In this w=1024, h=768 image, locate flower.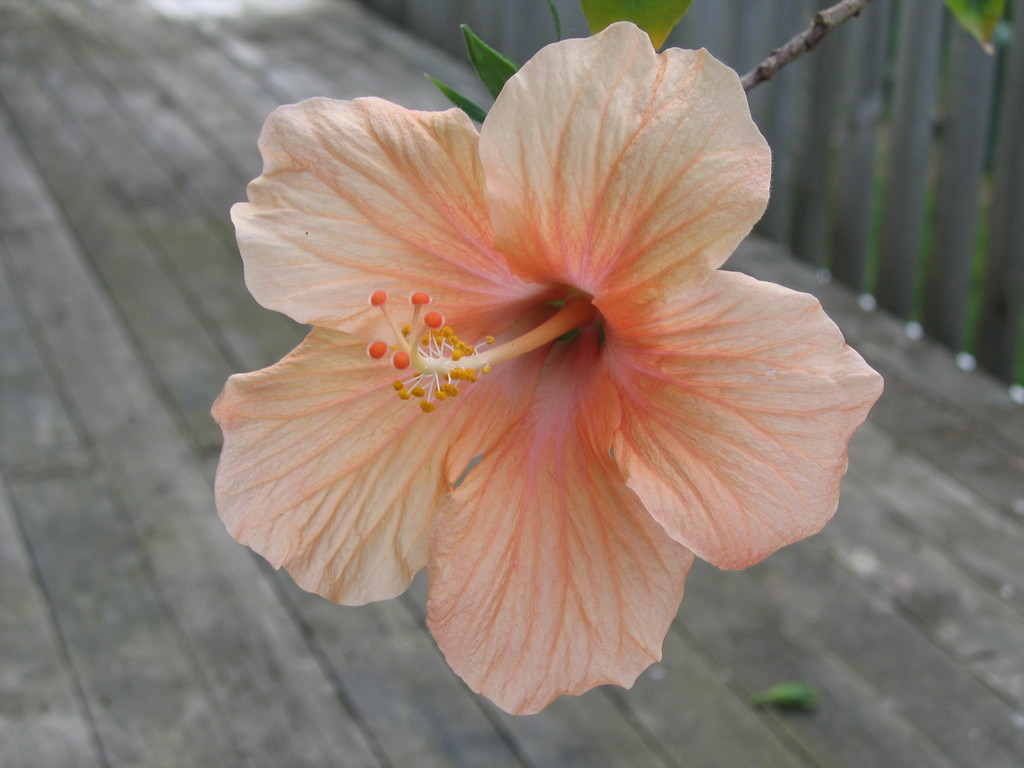
Bounding box: 182 2 896 712.
